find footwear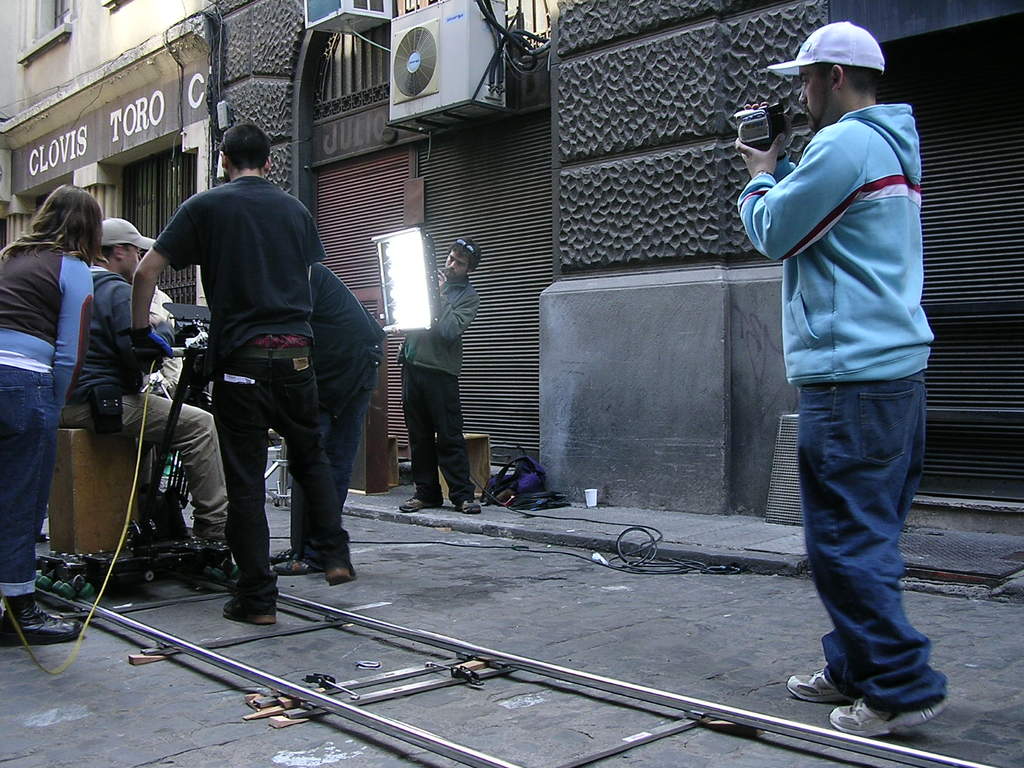
0 599 83 644
